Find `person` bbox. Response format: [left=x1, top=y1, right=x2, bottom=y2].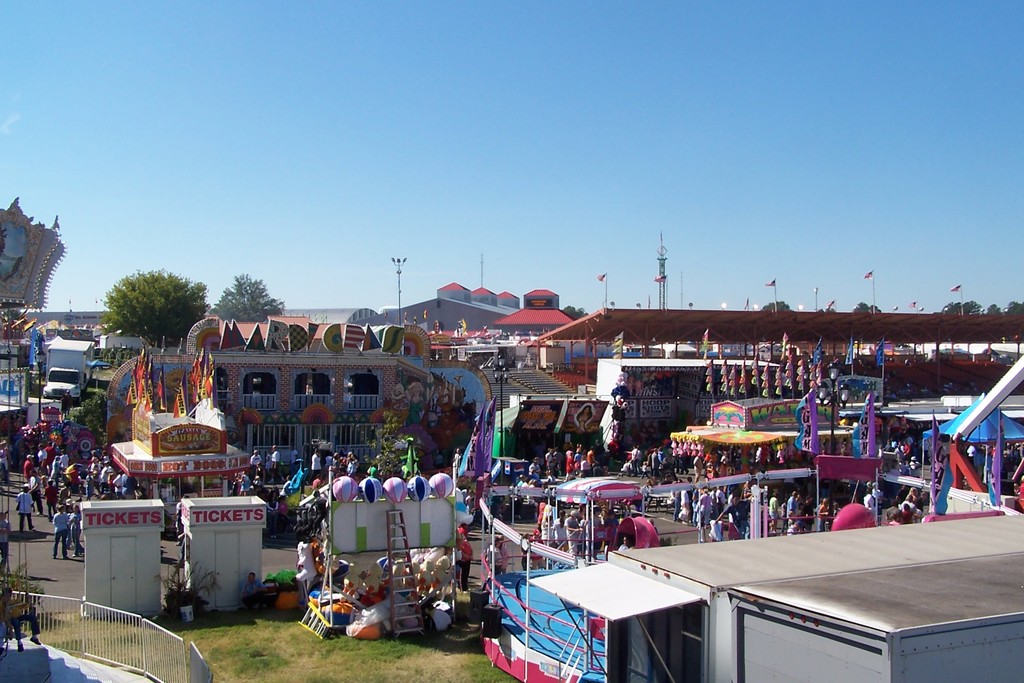
[left=0, top=512, right=12, bottom=573].
